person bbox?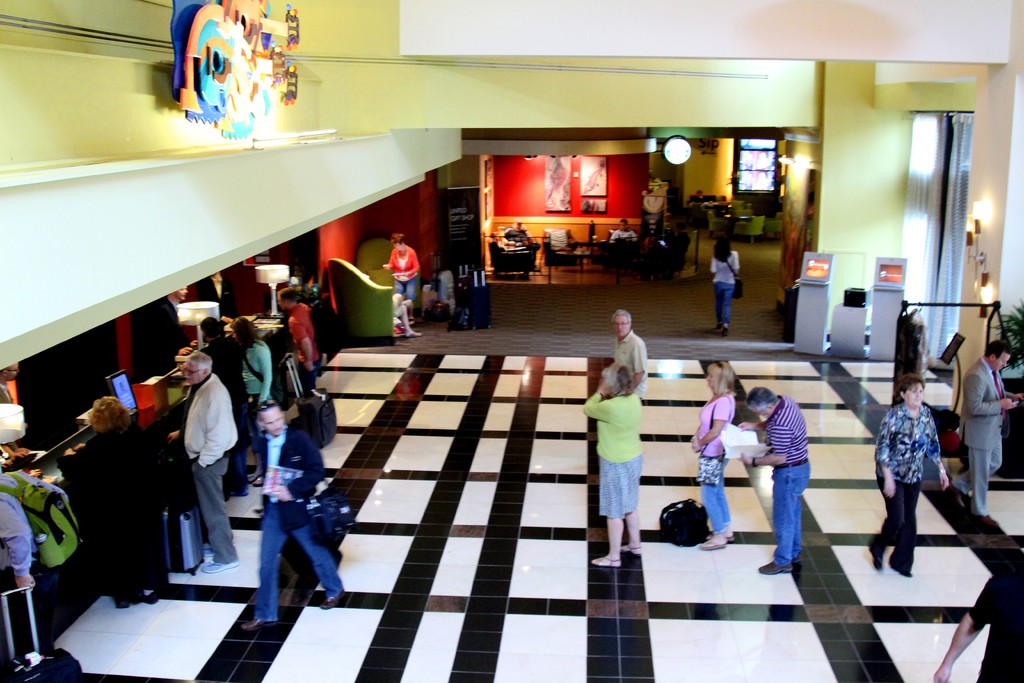
crop(166, 346, 215, 561)
